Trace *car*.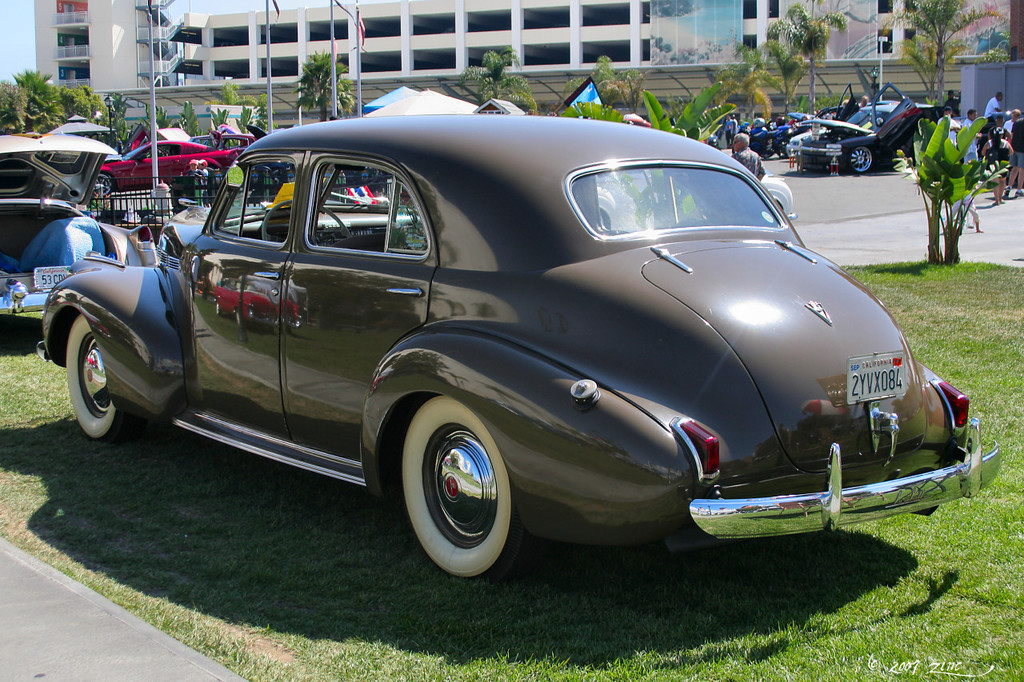
Traced to 95, 141, 239, 196.
